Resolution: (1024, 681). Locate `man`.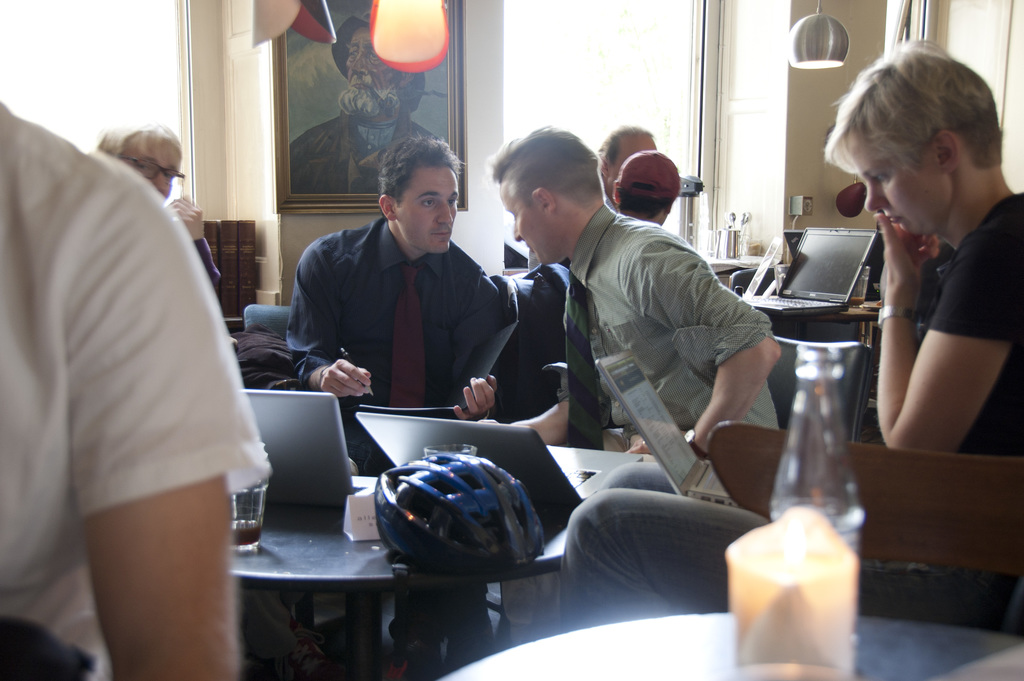
crop(516, 42, 1023, 650).
